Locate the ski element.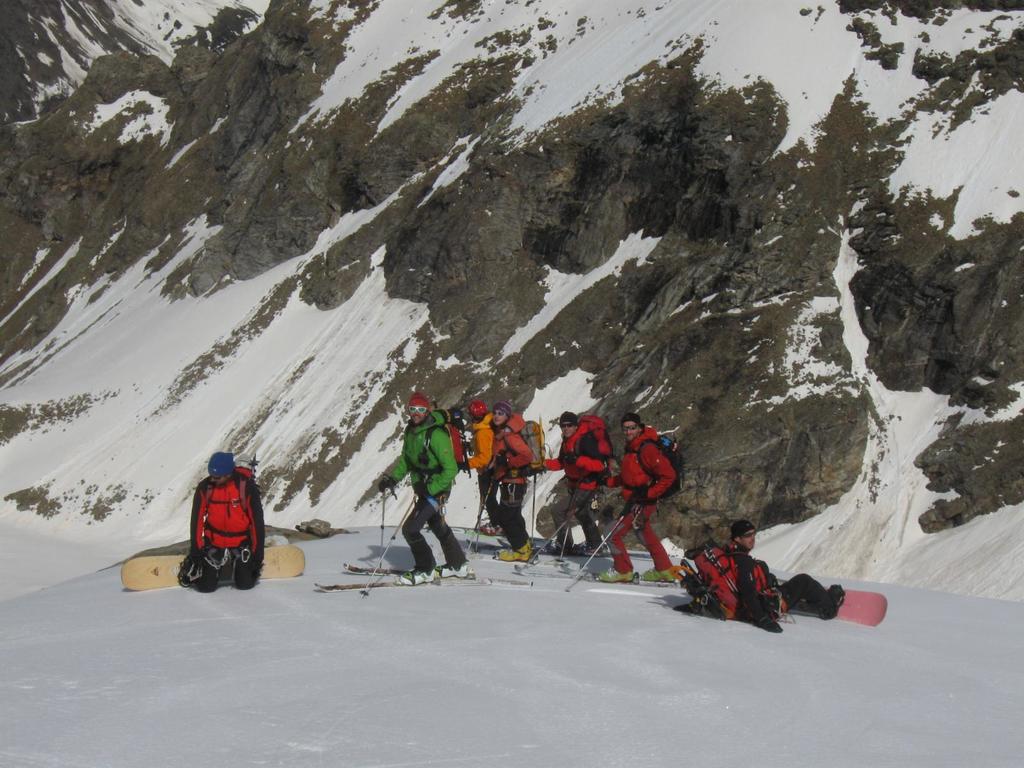
Element bbox: {"x1": 312, "y1": 573, "x2": 466, "y2": 602}.
